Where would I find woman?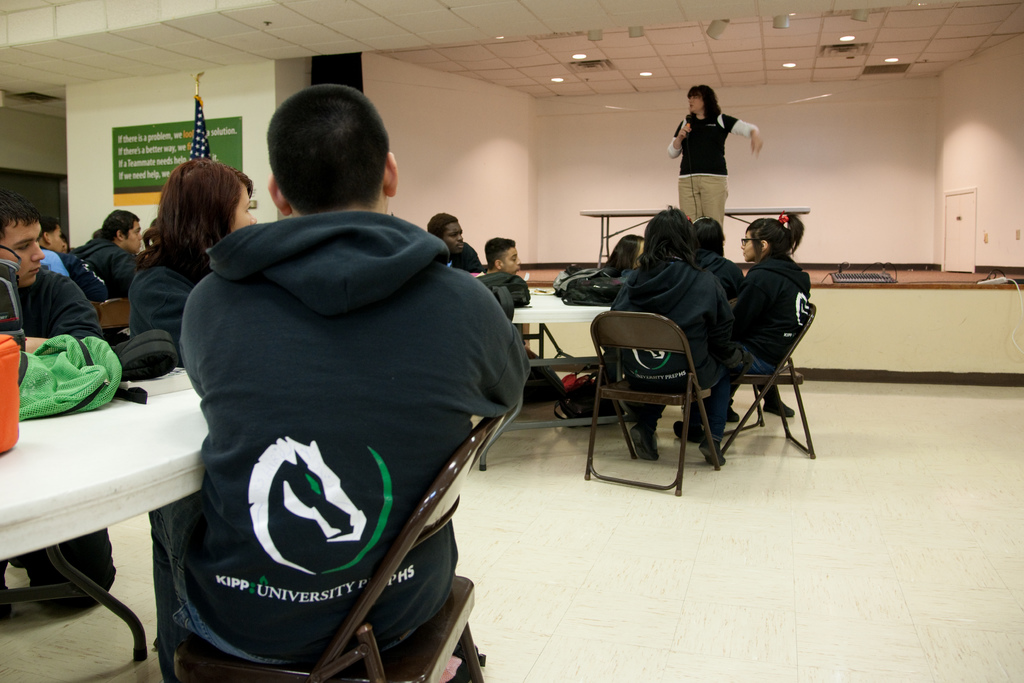
At left=125, top=154, right=260, bottom=368.
